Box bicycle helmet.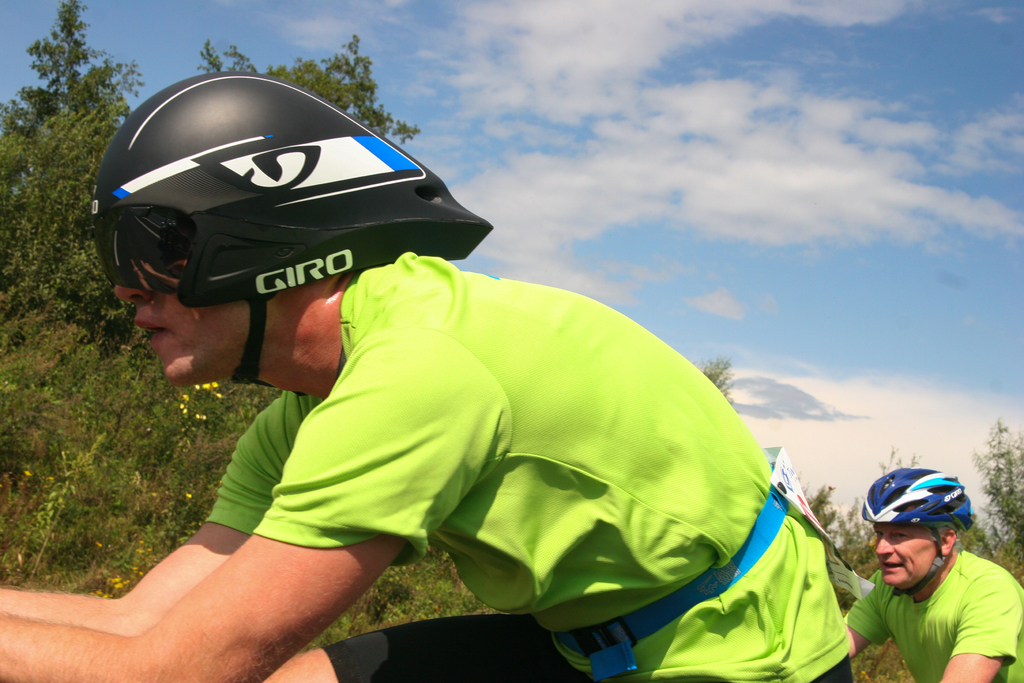
region(89, 67, 495, 308).
